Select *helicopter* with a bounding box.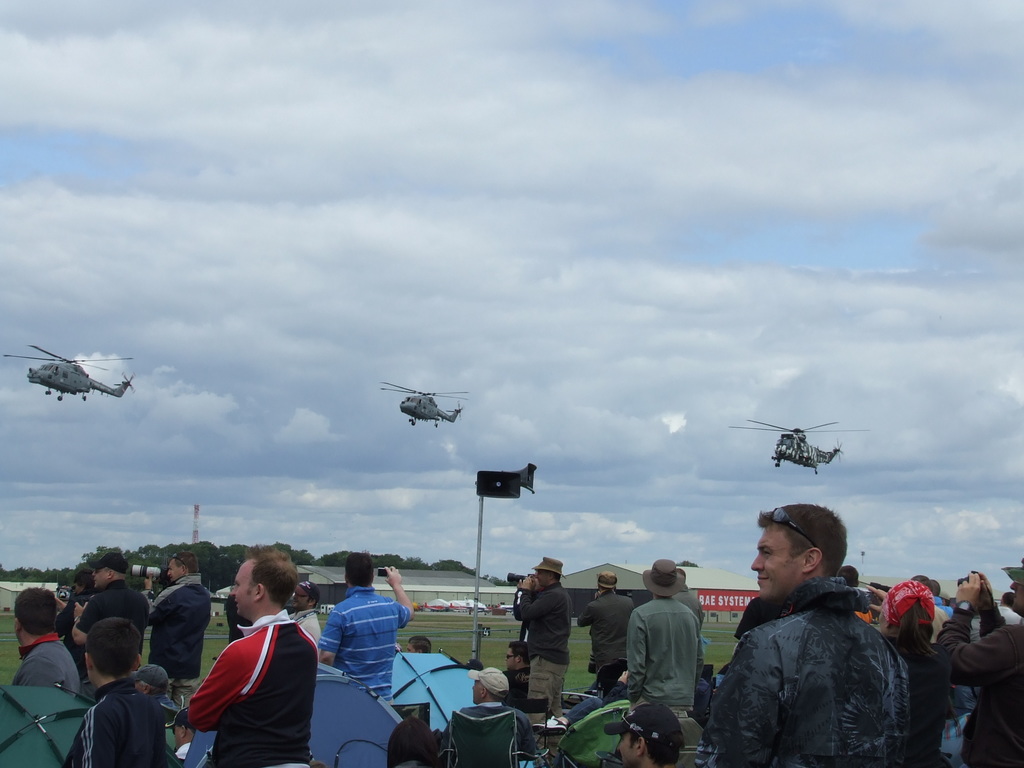
381/380/470/427.
